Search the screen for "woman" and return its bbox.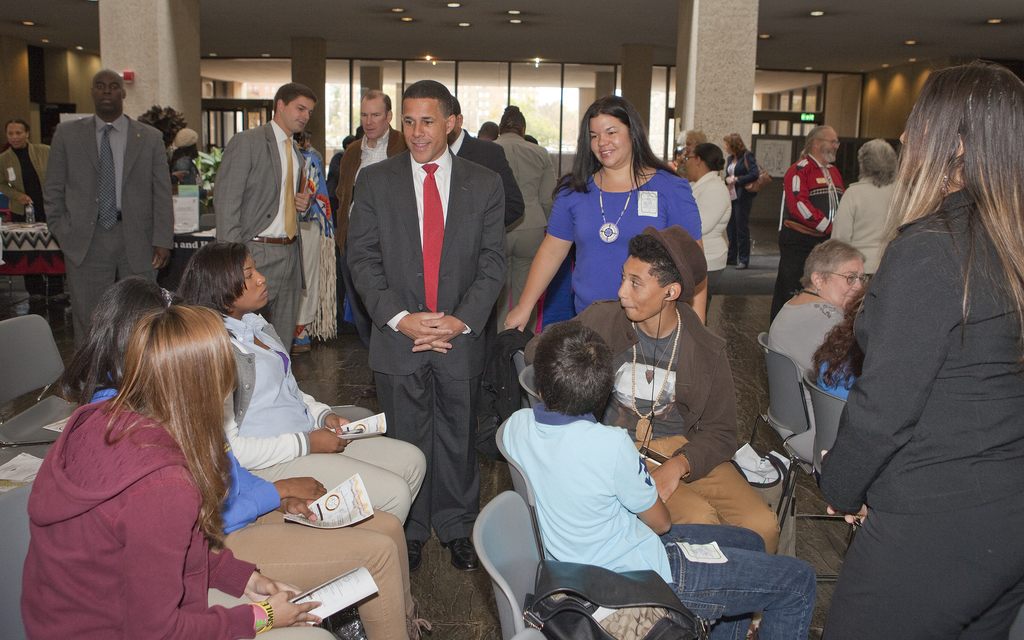
Found: [44, 285, 420, 639].
